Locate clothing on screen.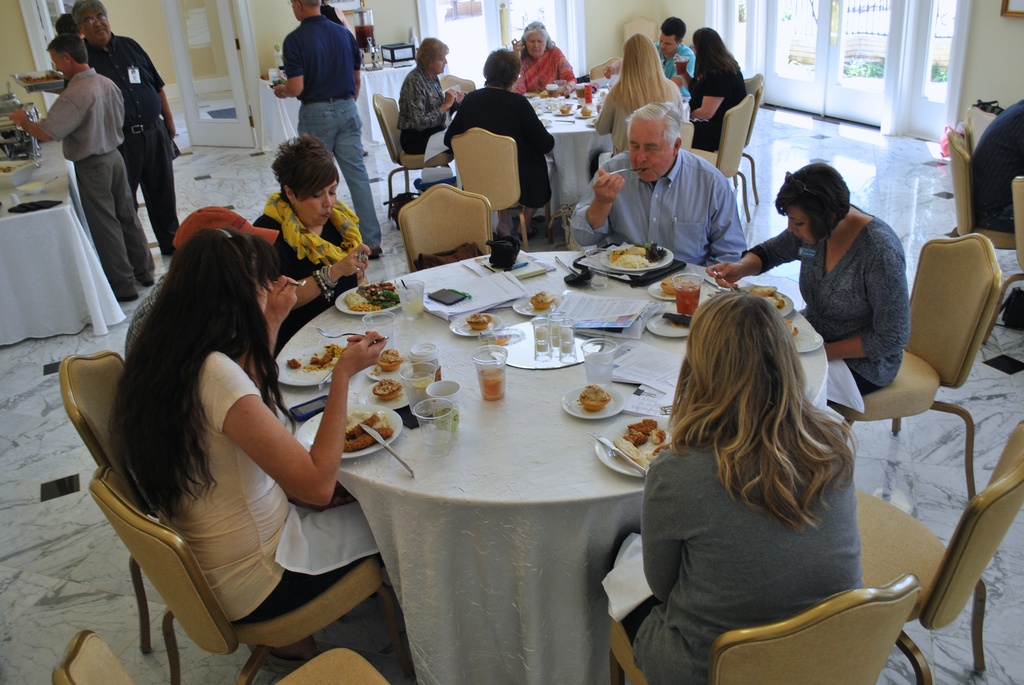
On screen at Rect(649, 38, 695, 98).
